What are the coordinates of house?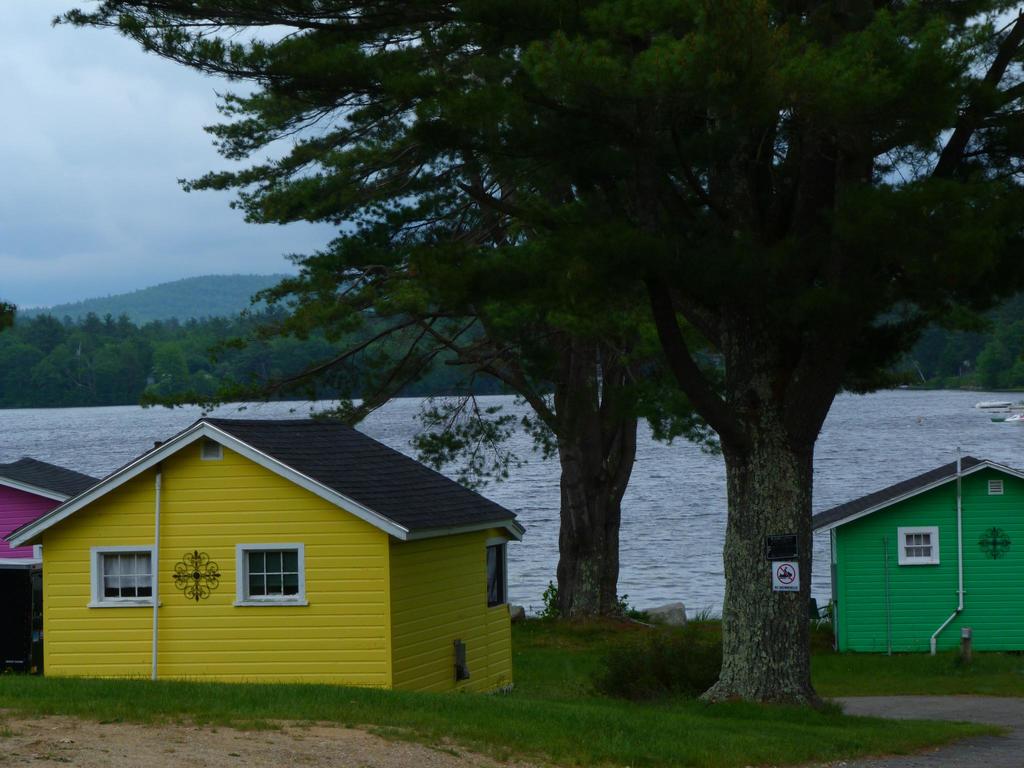
x1=24, y1=404, x2=516, y2=696.
